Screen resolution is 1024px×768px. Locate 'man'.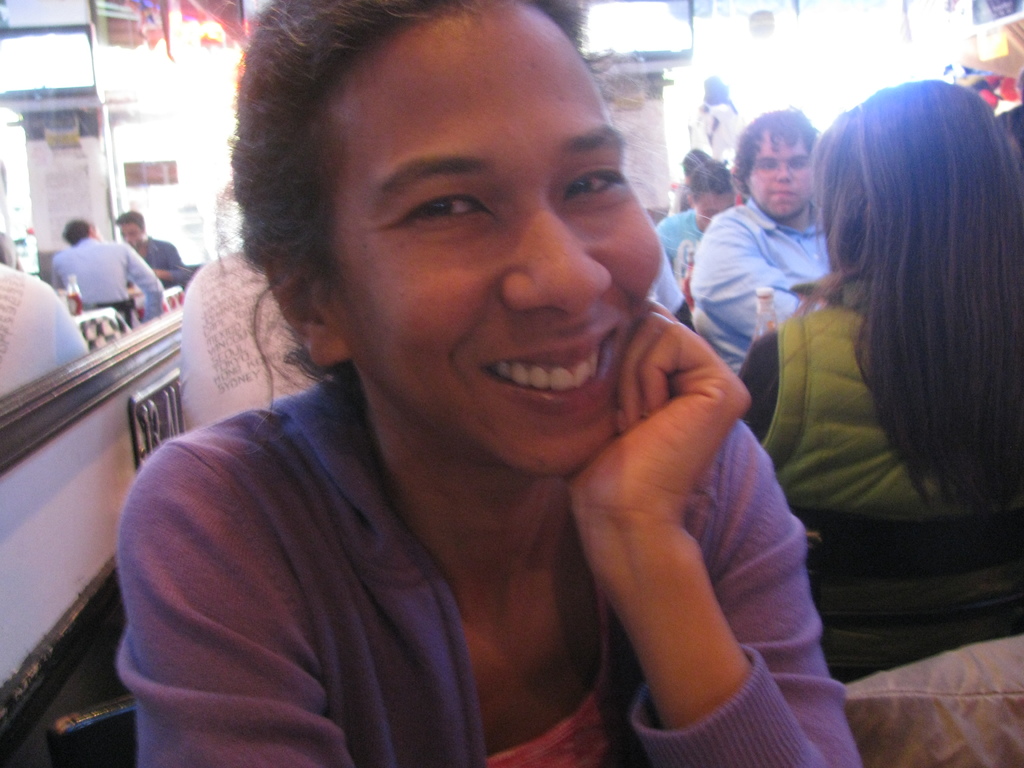
{"x1": 691, "y1": 113, "x2": 847, "y2": 376}.
